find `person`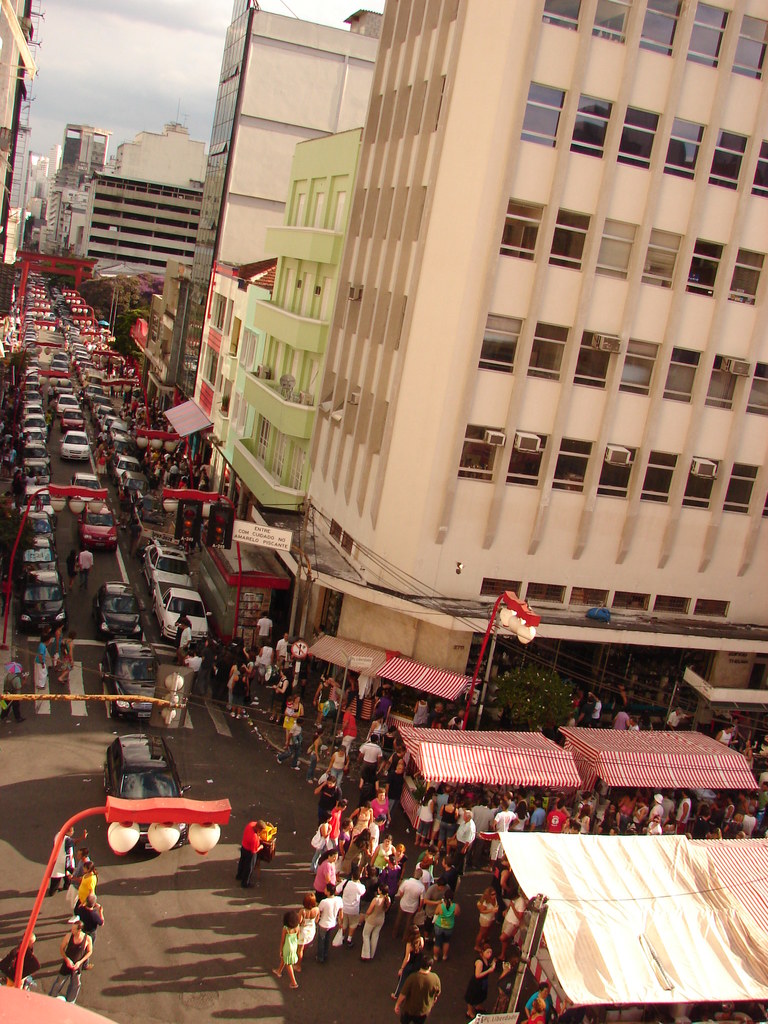
(49, 921, 91, 1005)
